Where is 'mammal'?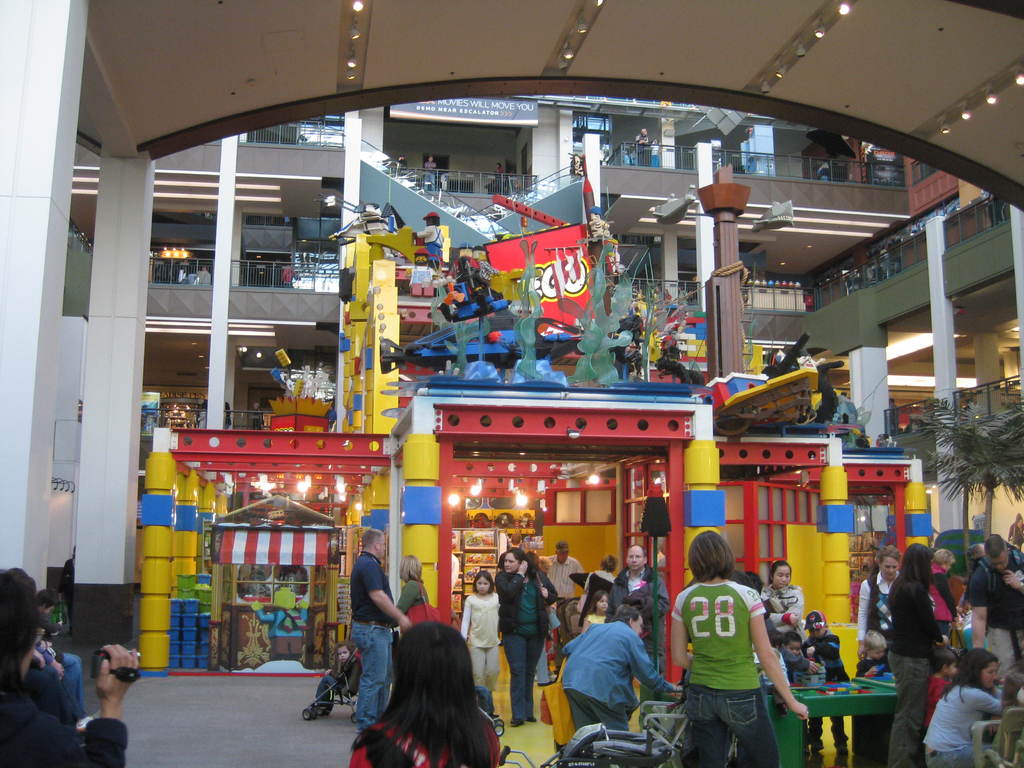
BBox(412, 212, 445, 272).
